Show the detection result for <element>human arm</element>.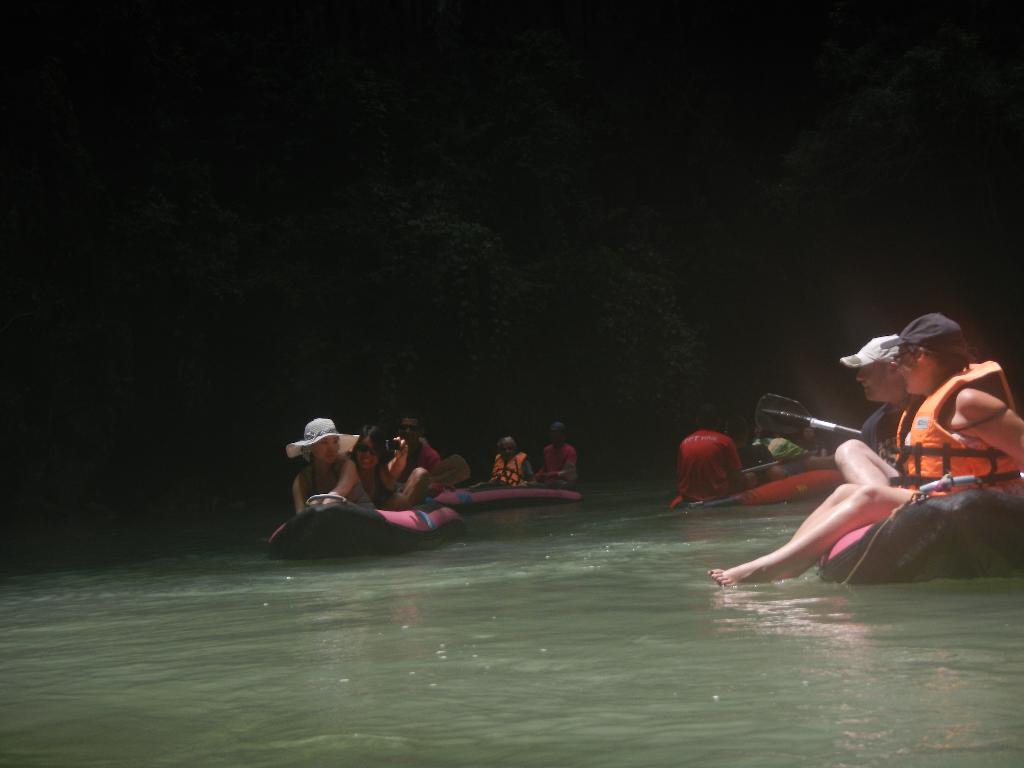
[491, 458, 511, 482].
